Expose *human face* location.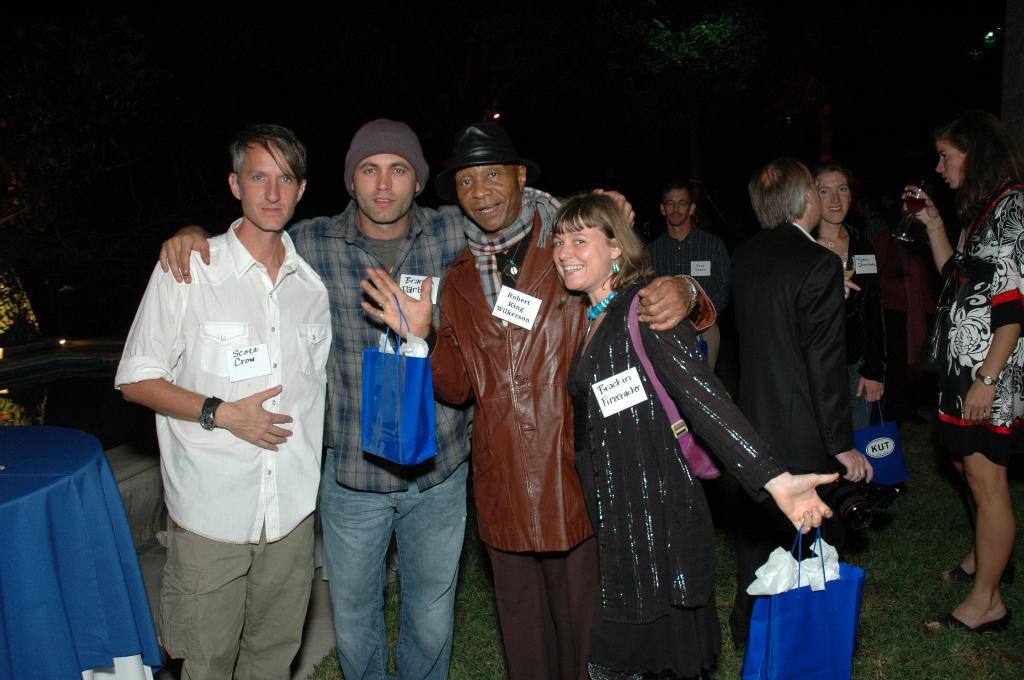
Exposed at x1=455 y1=163 x2=519 y2=224.
